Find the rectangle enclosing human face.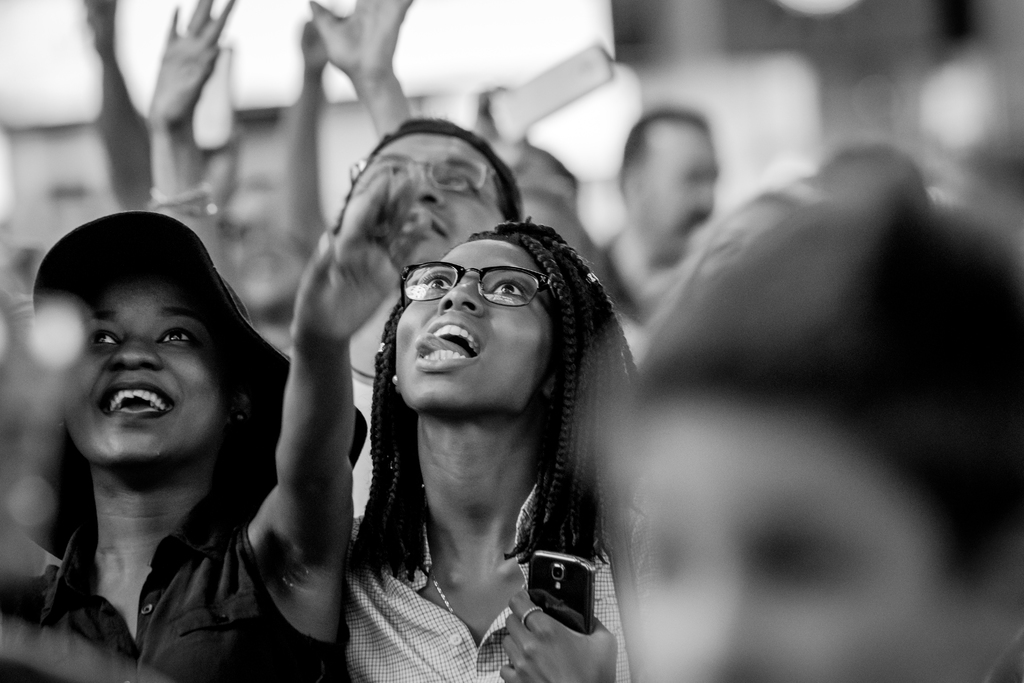
box=[397, 232, 548, 409].
